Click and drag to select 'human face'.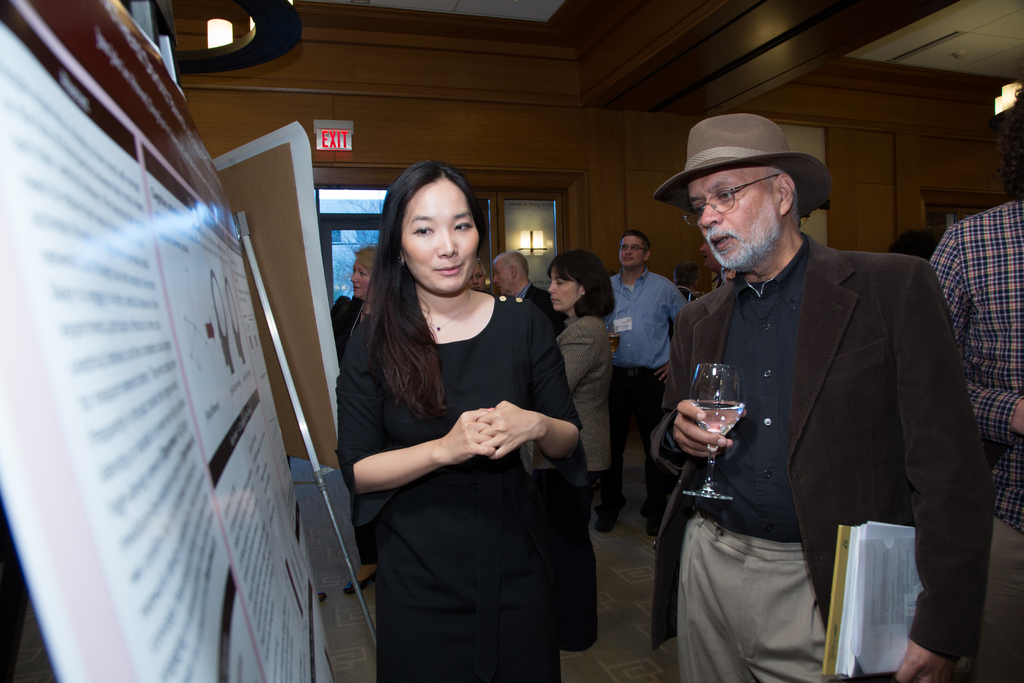
Selection: [620,235,644,267].
